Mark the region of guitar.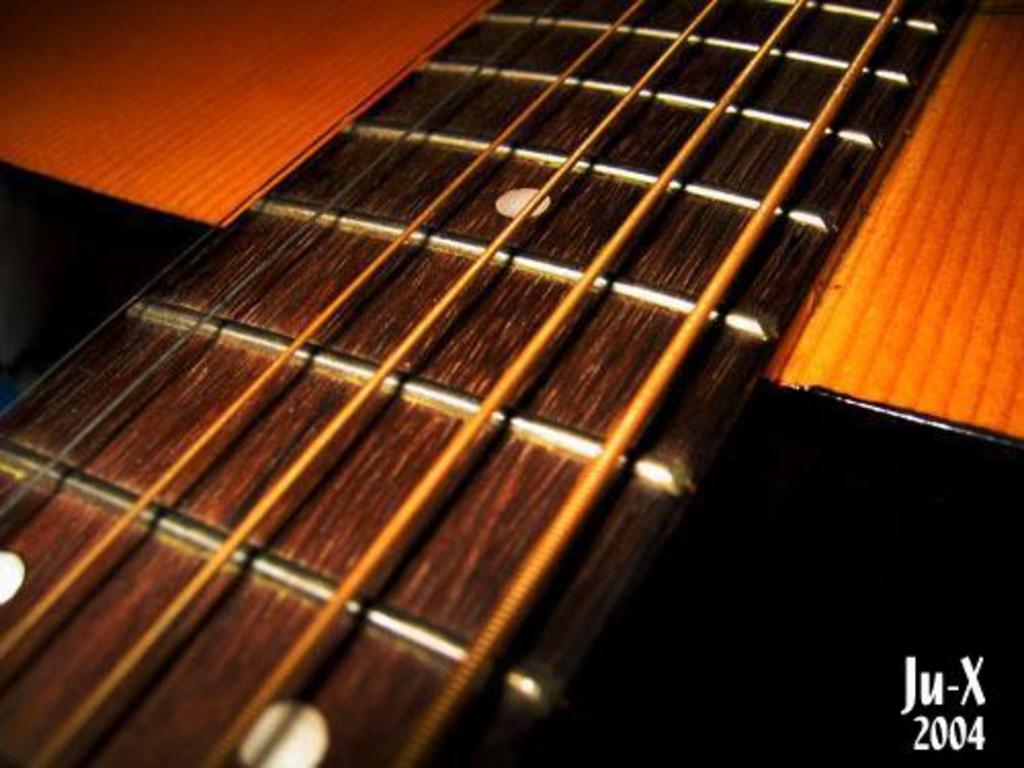
Region: x1=0 y1=0 x2=1022 y2=766.
